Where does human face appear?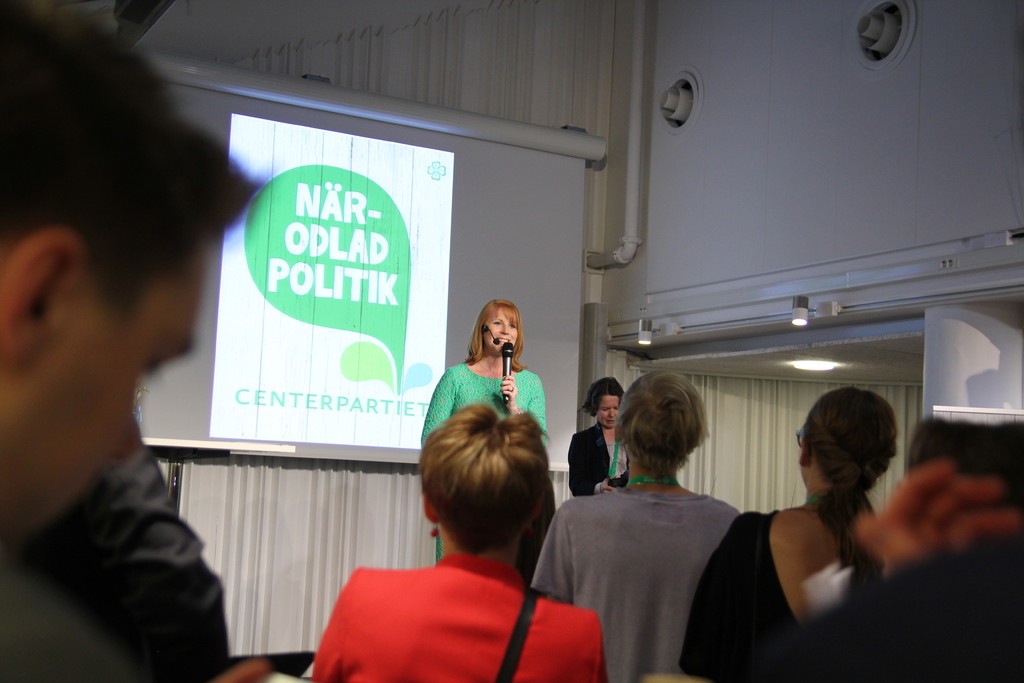
Appears at l=15, t=251, r=207, b=543.
